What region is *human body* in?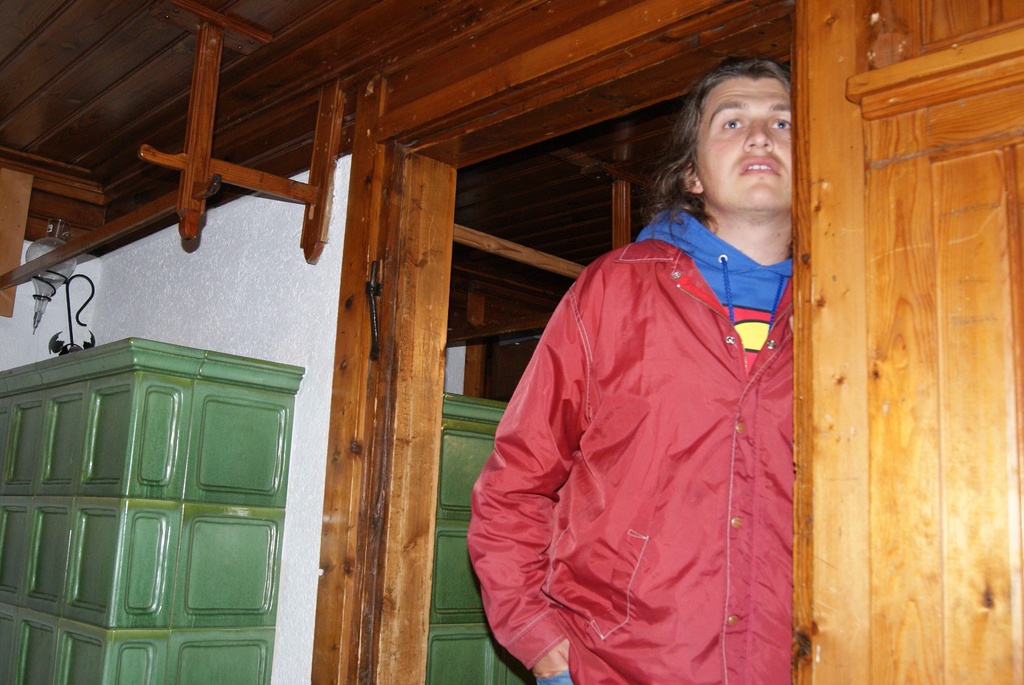
[463, 204, 795, 684].
